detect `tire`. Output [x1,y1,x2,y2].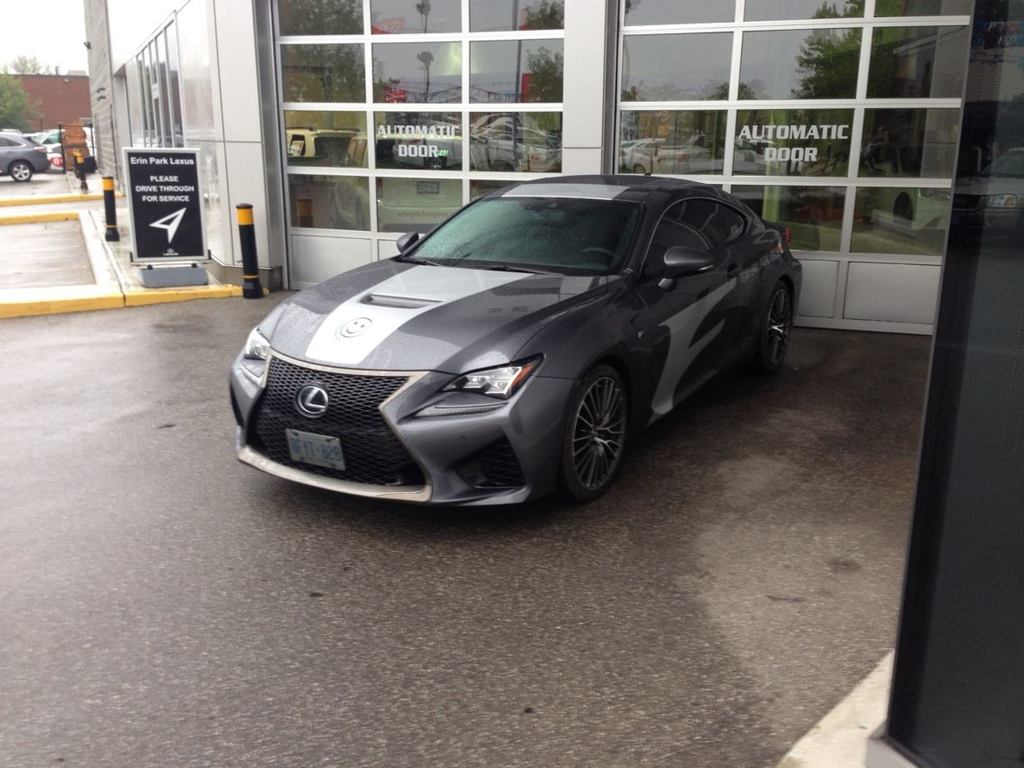
[759,284,796,368].
